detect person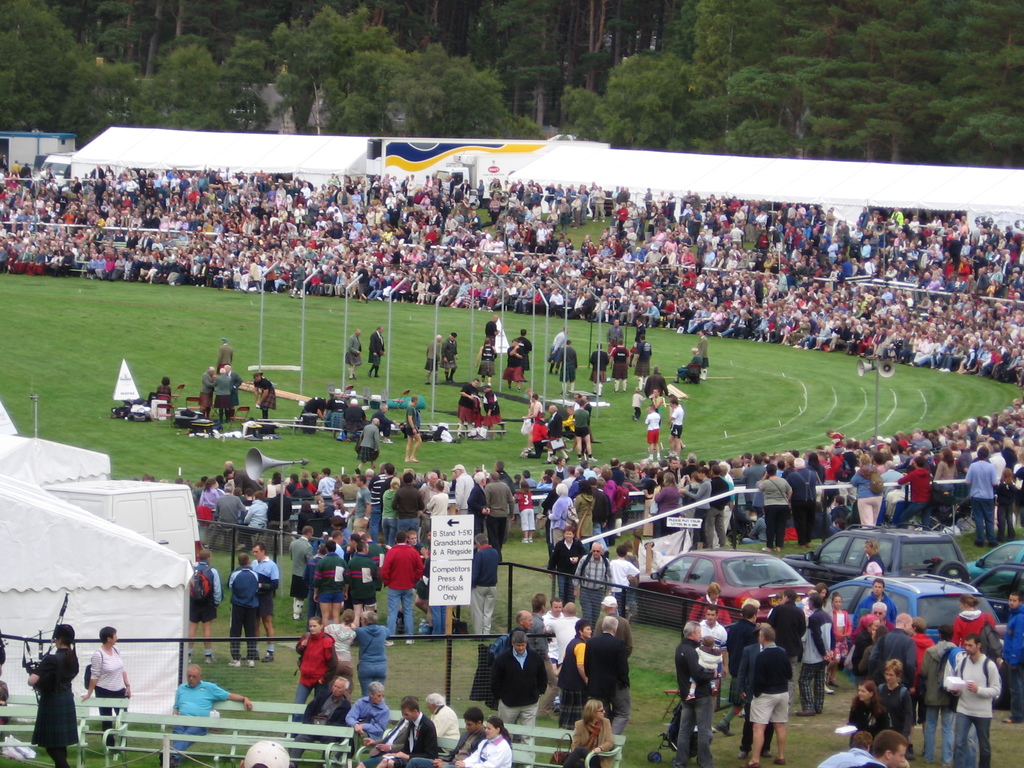
left=332, top=531, right=348, bottom=559
